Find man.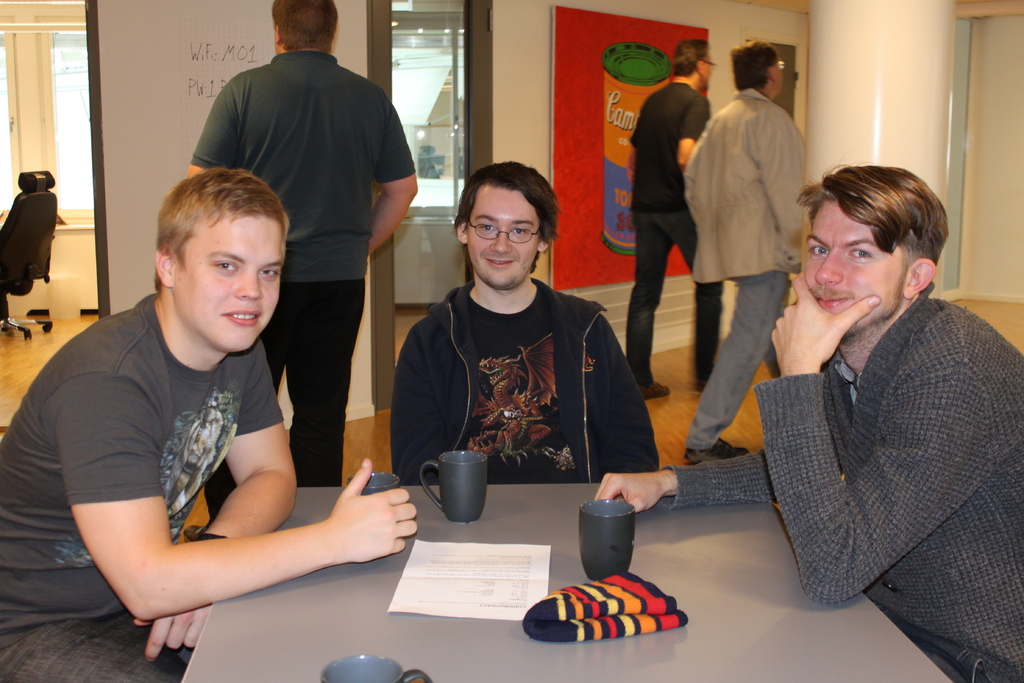
pyautogui.locateOnScreen(598, 169, 1023, 682).
